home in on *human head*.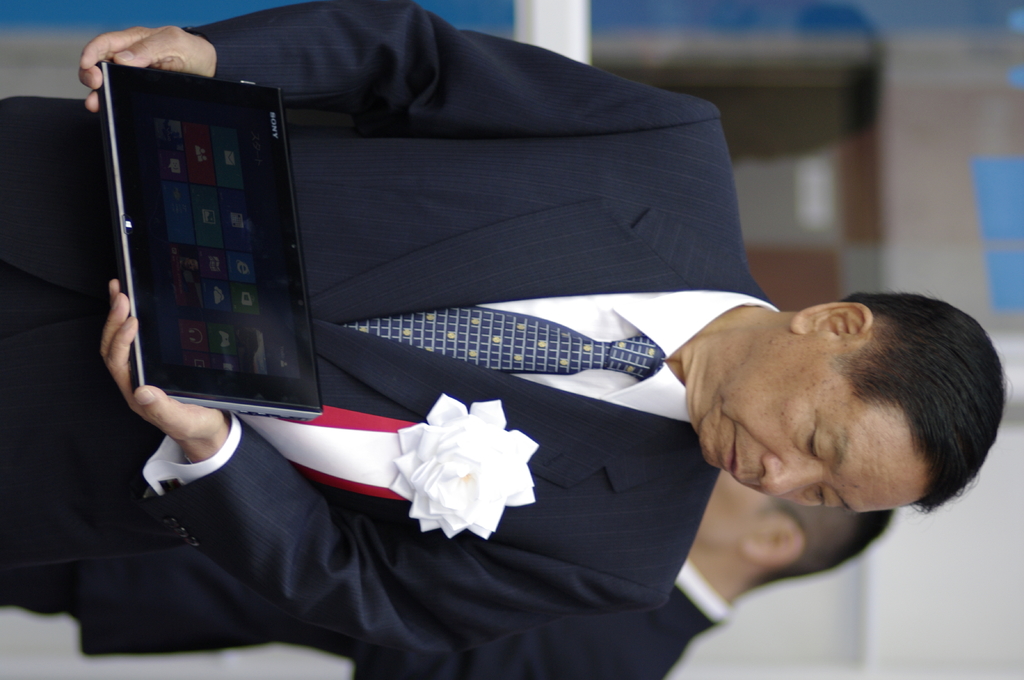
Homed in at {"x1": 699, "y1": 287, "x2": 954, "y2": 476}.
